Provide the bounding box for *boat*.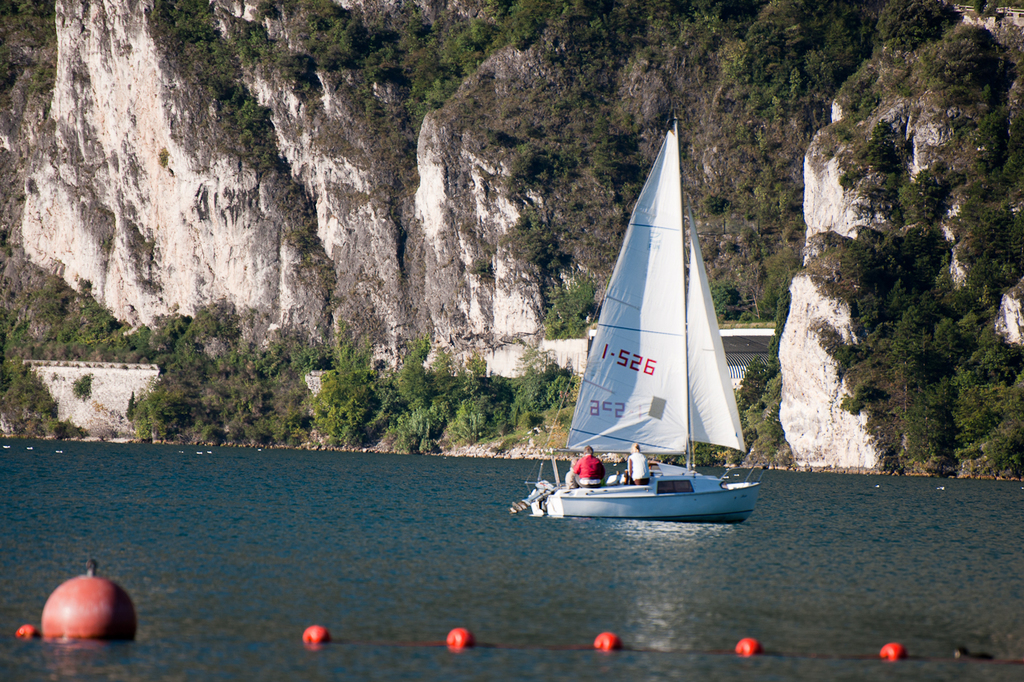
l=526, t=145, r=774, b=527.
